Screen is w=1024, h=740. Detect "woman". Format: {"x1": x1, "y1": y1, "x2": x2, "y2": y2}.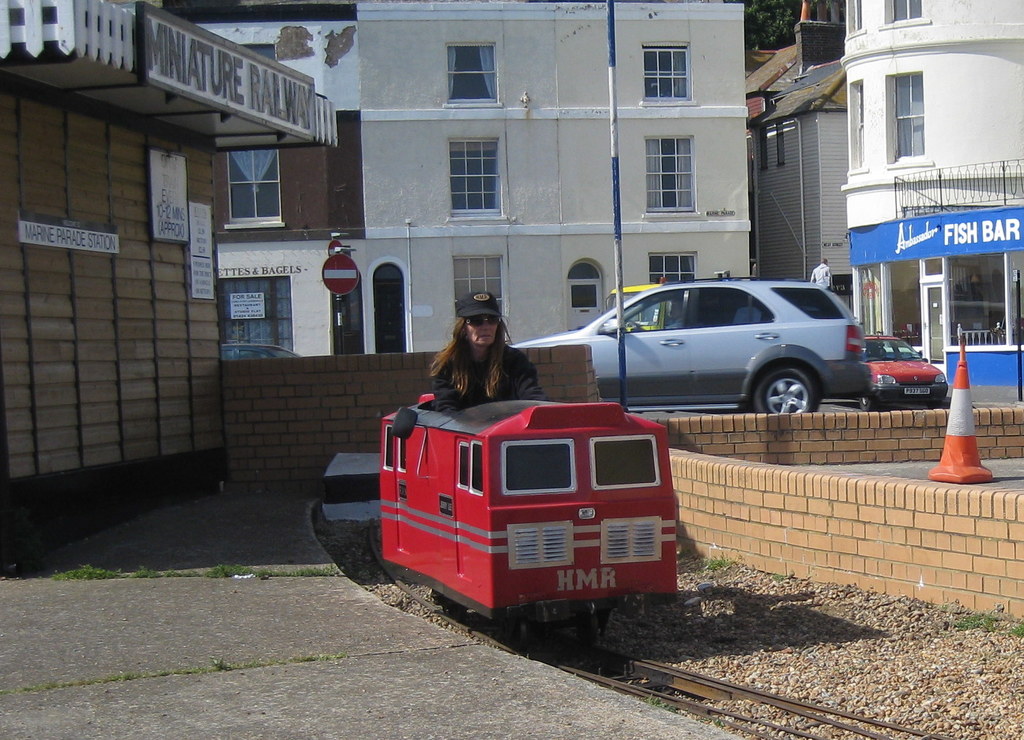
{"x1": 431, "y1": 308, "x2": 532, "y2": 415}.
